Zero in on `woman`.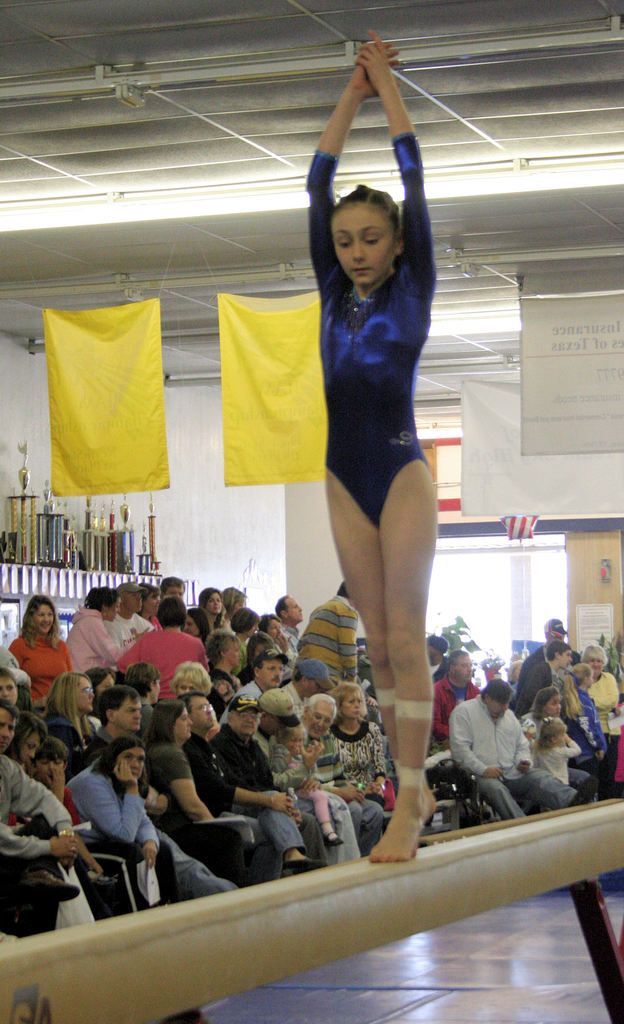
Zeroed in: Rect(197, 586, 228, 650).
